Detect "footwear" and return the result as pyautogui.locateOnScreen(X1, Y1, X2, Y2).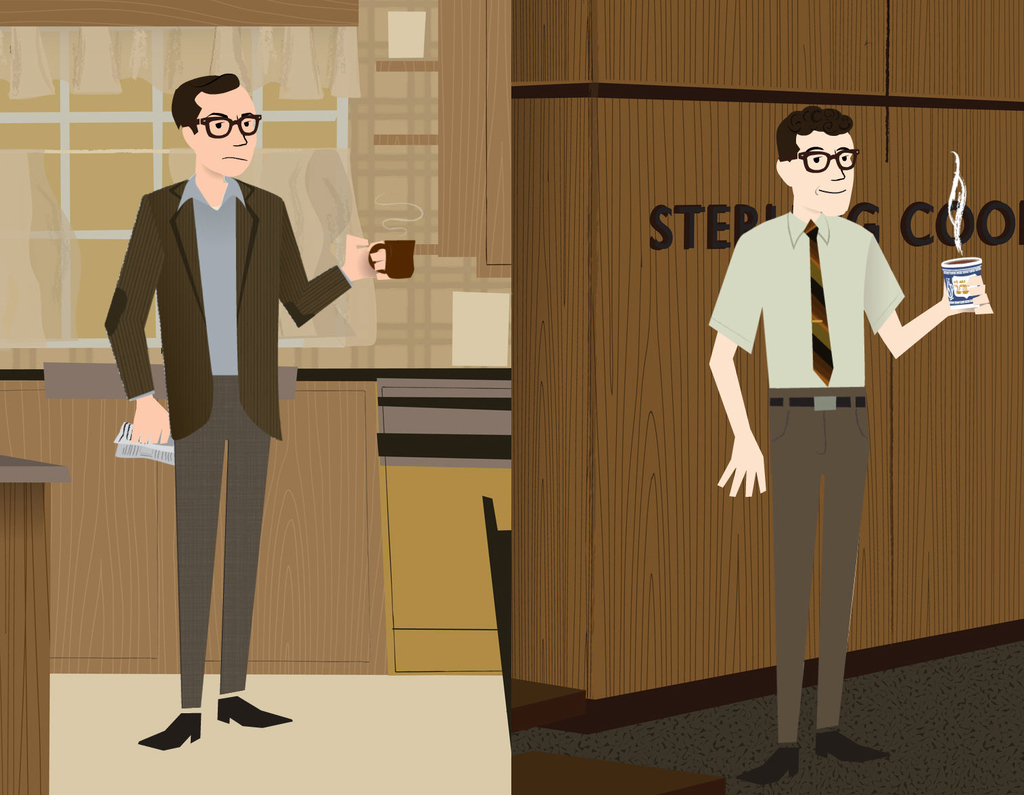
pyautogui.locateOnScreen(138, 709, 202, 753).
